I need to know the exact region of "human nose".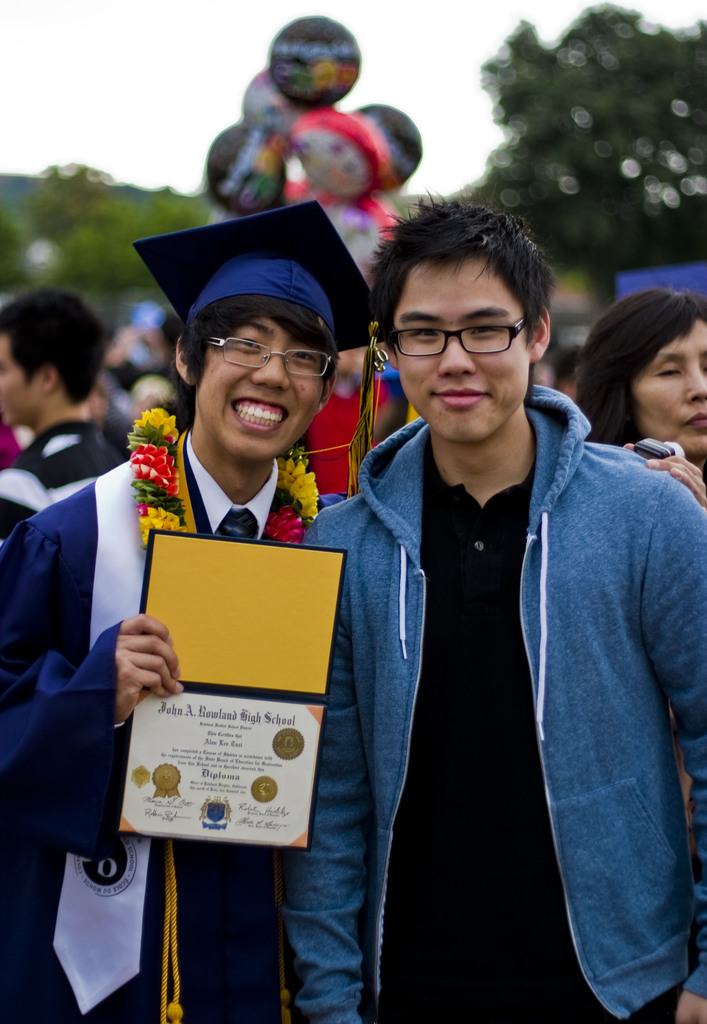
Region: detection(434, 322, 475, 380).
